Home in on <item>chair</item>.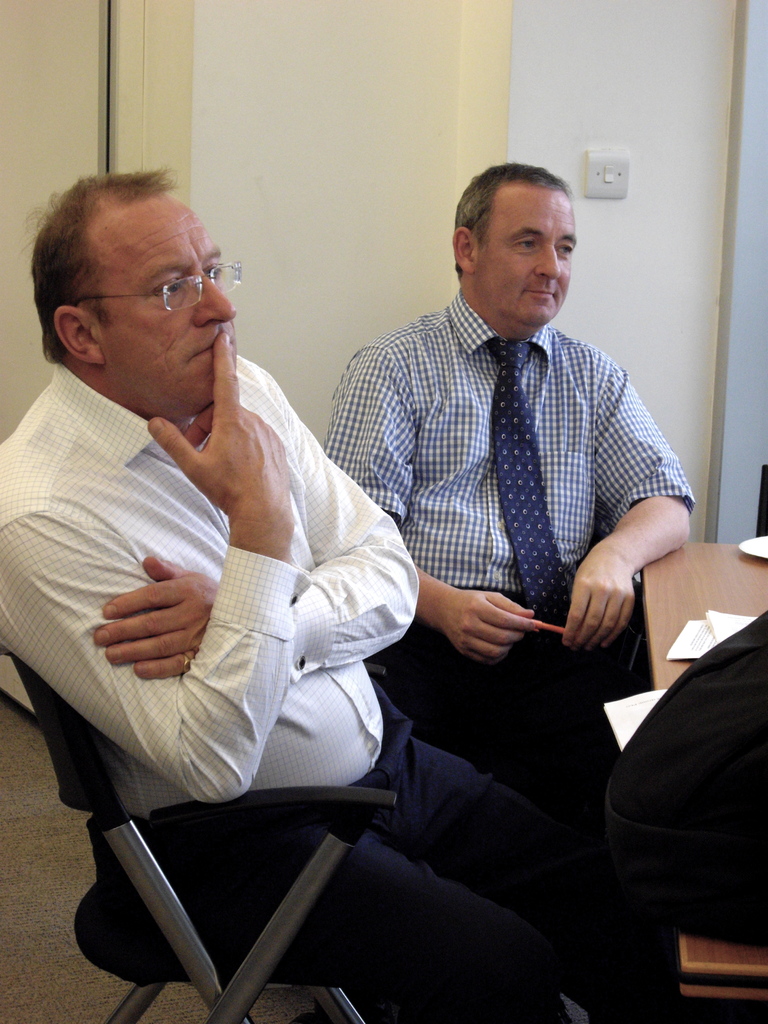
Homed in at (0,589,549,1015).
